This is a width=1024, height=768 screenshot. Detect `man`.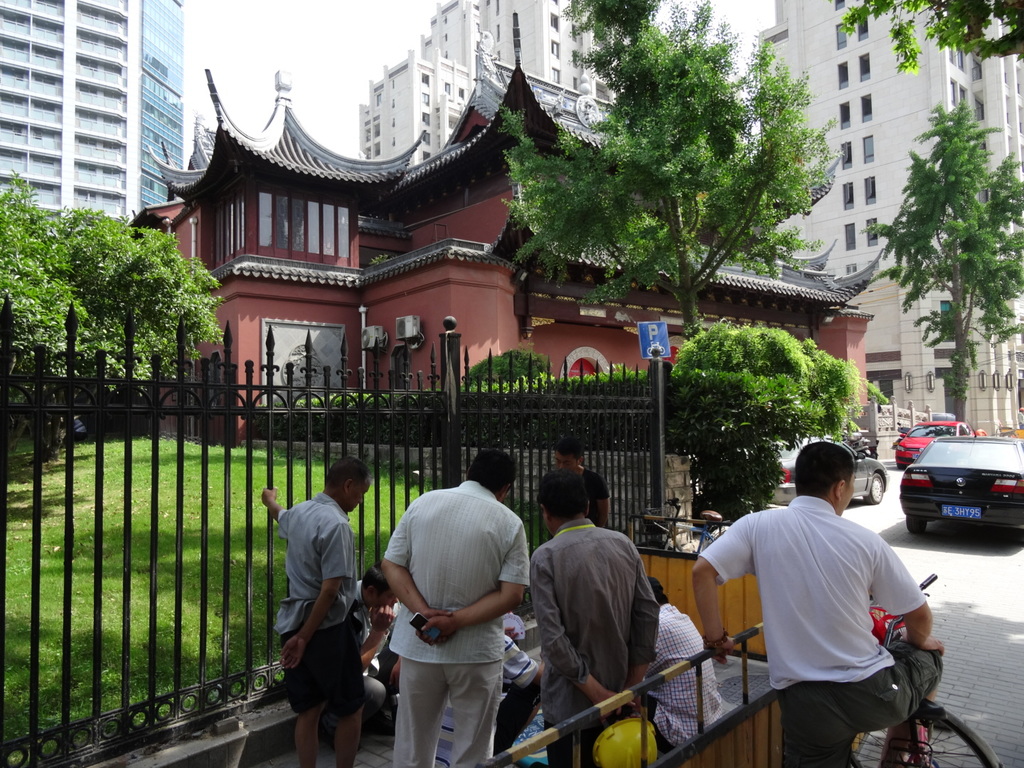
crop(256, 452, 373, 767).
